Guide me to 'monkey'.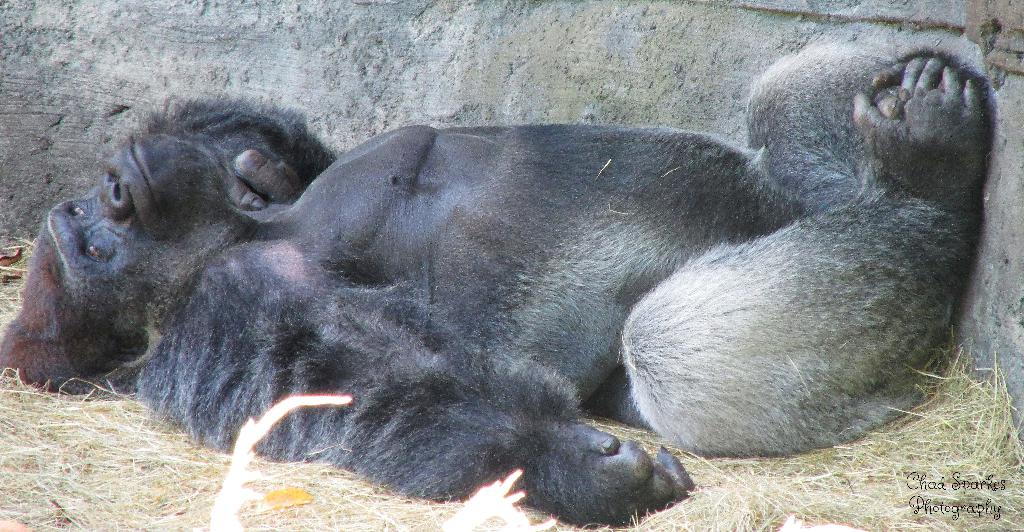
Guidance: bbox=[2, 39, 993, 531].
